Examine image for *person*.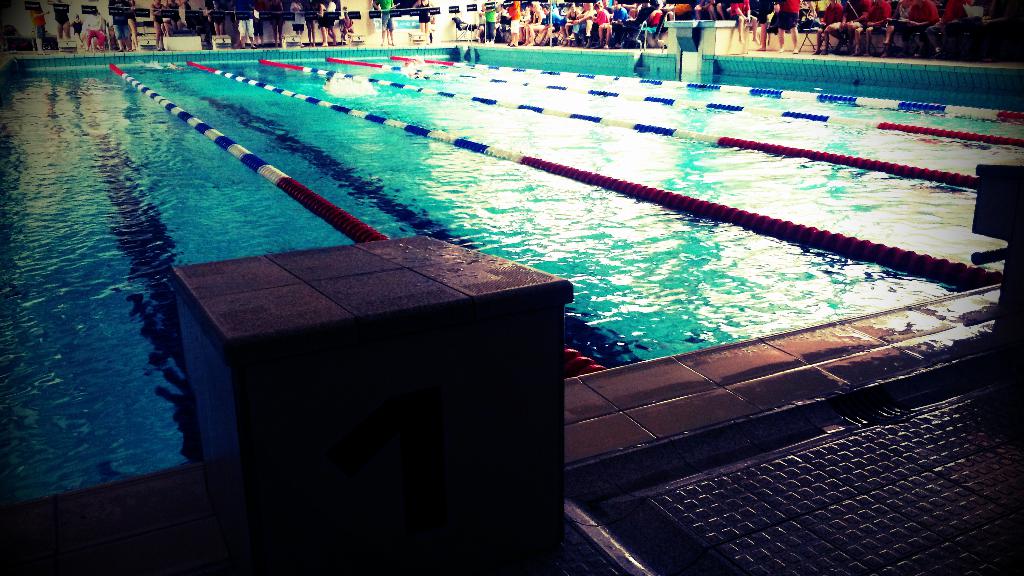
Examination result: l=285, t=0, r=303, b=38.
